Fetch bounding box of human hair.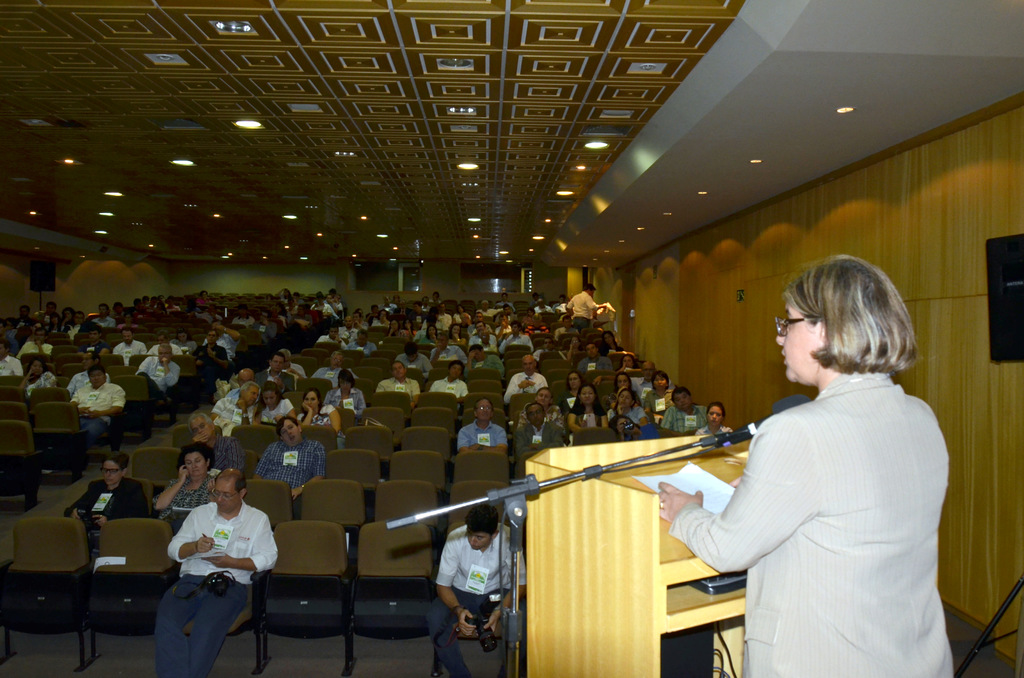
Bbox: {"x1": 301, "y1": 390, "x2": 321, "y2": 415}.
